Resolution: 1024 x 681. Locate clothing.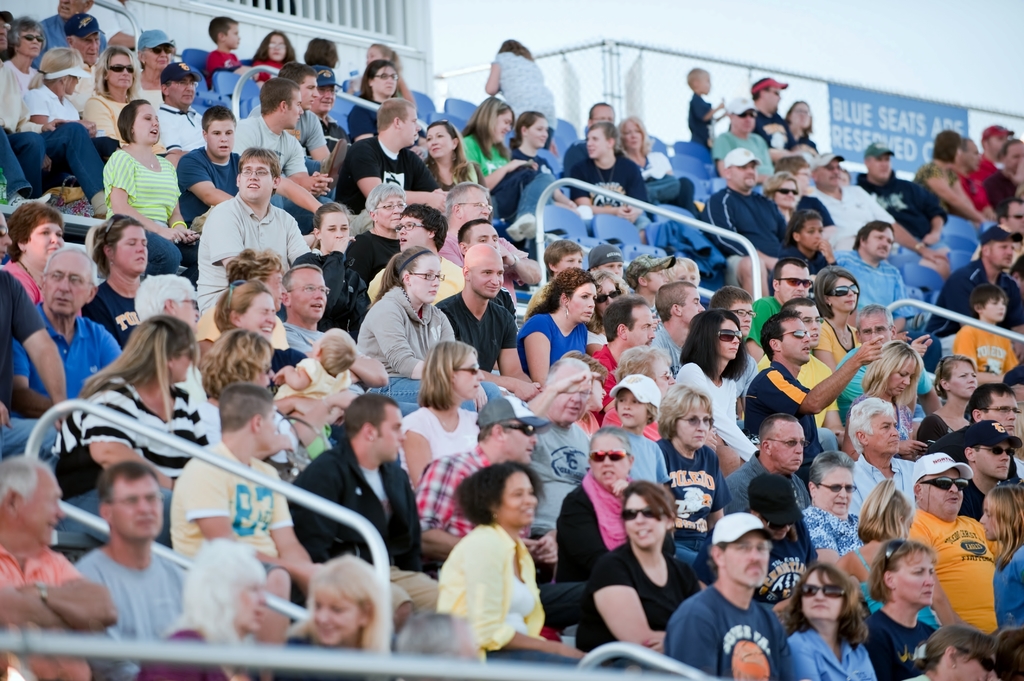
bbox=[0, 258, 40, 301].
